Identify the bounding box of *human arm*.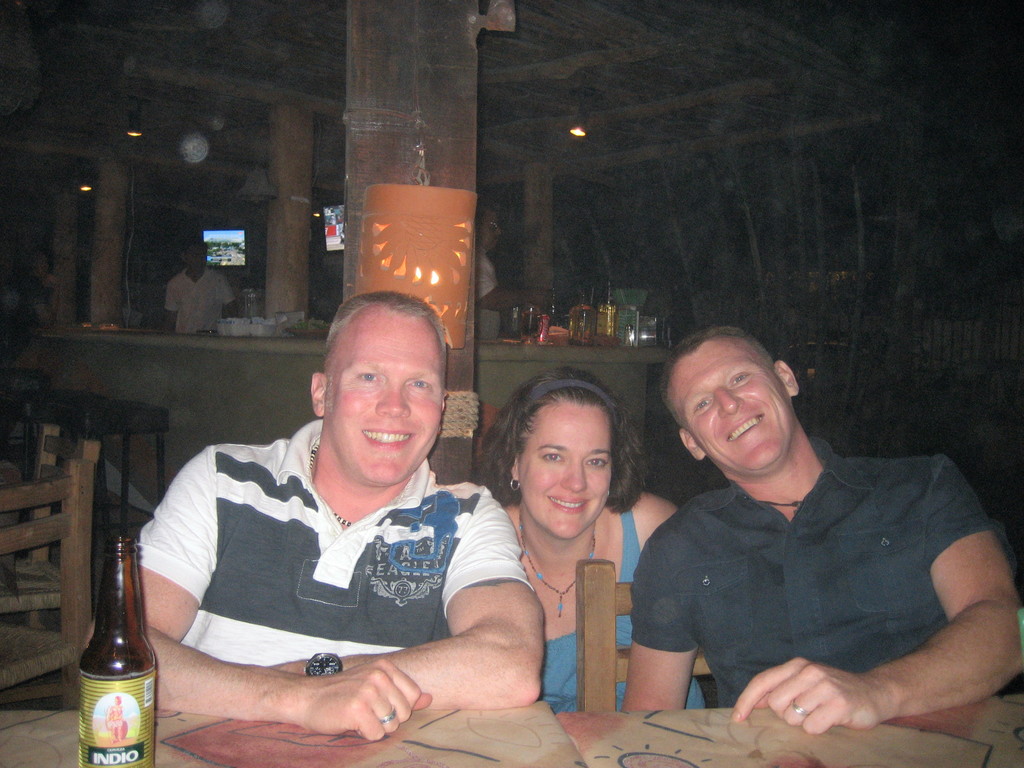
box=[159, 276, 181, 333].
